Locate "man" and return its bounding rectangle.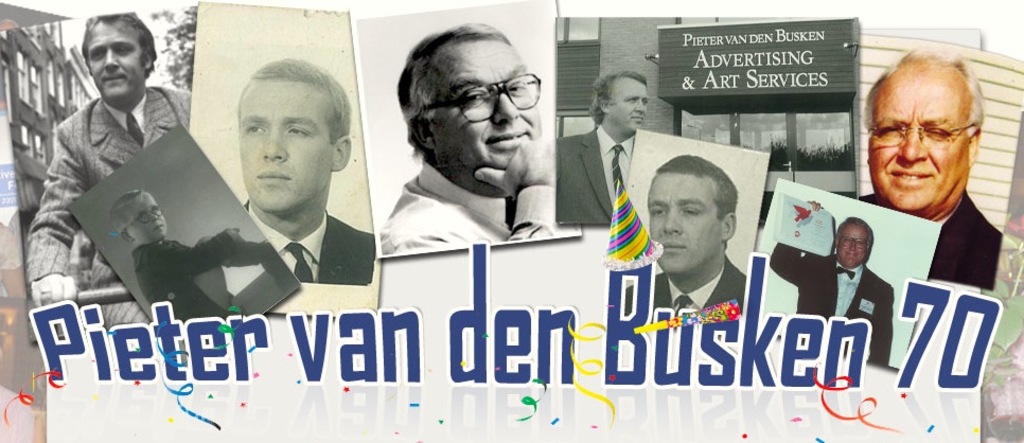
l=547, t=71, r=660, b=223.
